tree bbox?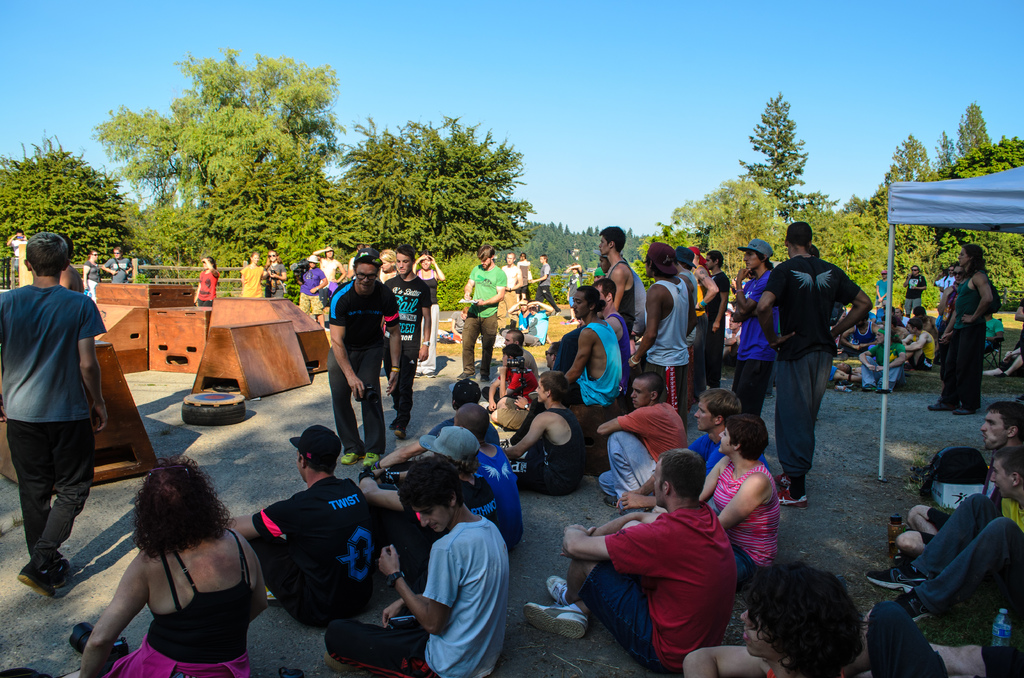
left=577, top=214, right=620, bottom=285
